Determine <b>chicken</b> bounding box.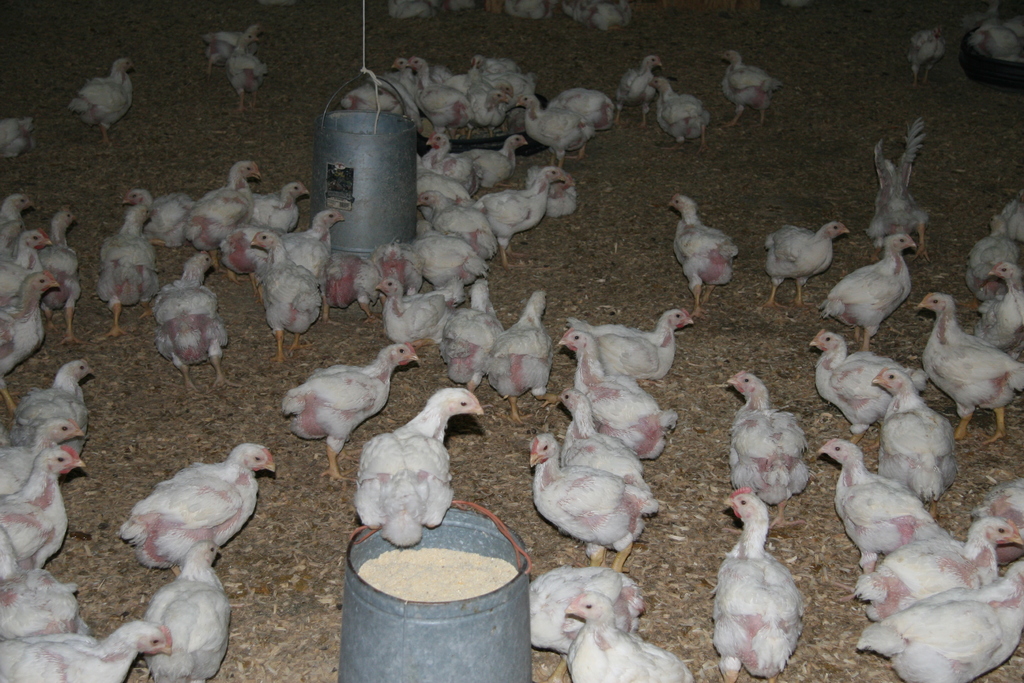
Determined: rect(728, 372, 805, 507).
